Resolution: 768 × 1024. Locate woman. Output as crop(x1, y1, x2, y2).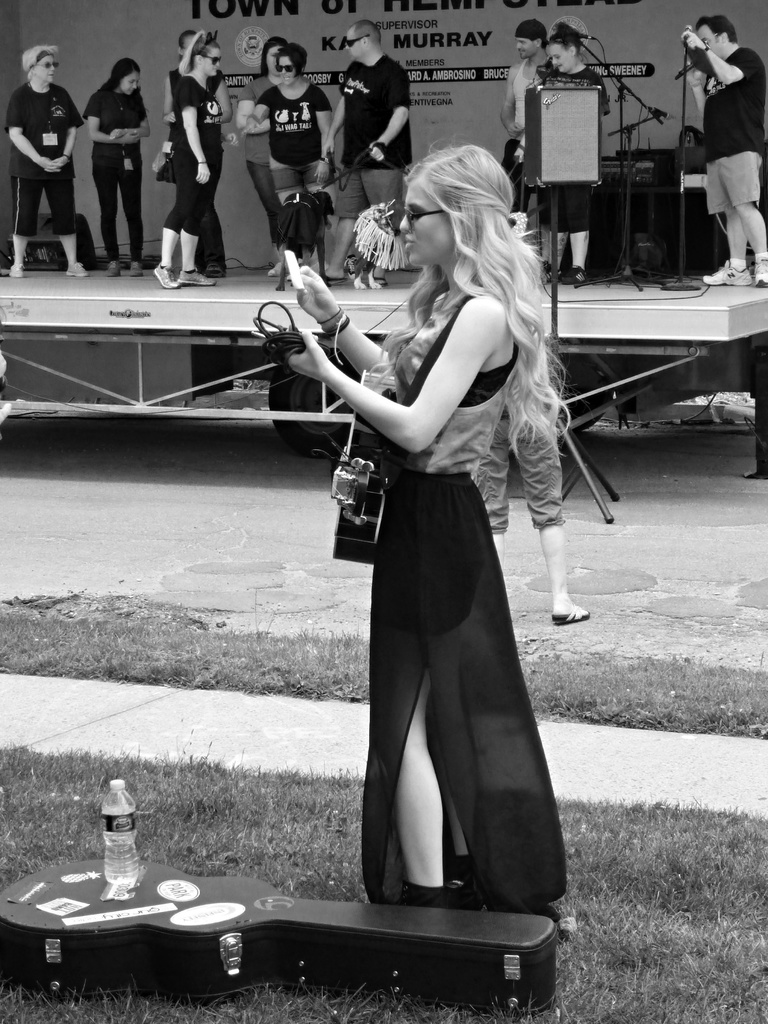
crop(272, 90, 583, 950).
